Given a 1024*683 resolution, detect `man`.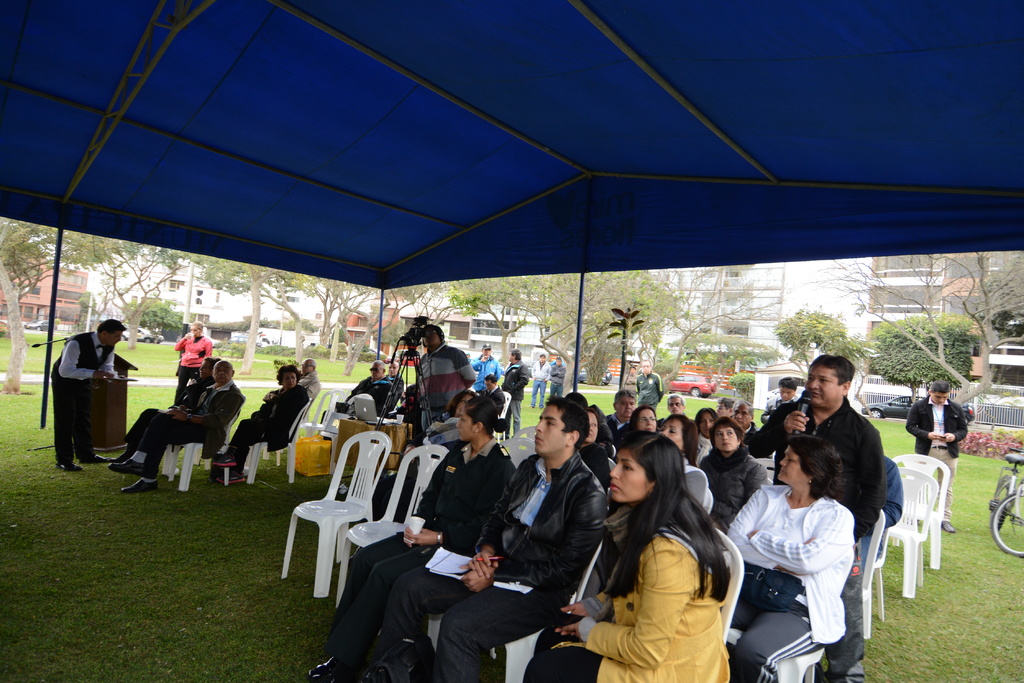
locate(474, 344, 501, 389).
